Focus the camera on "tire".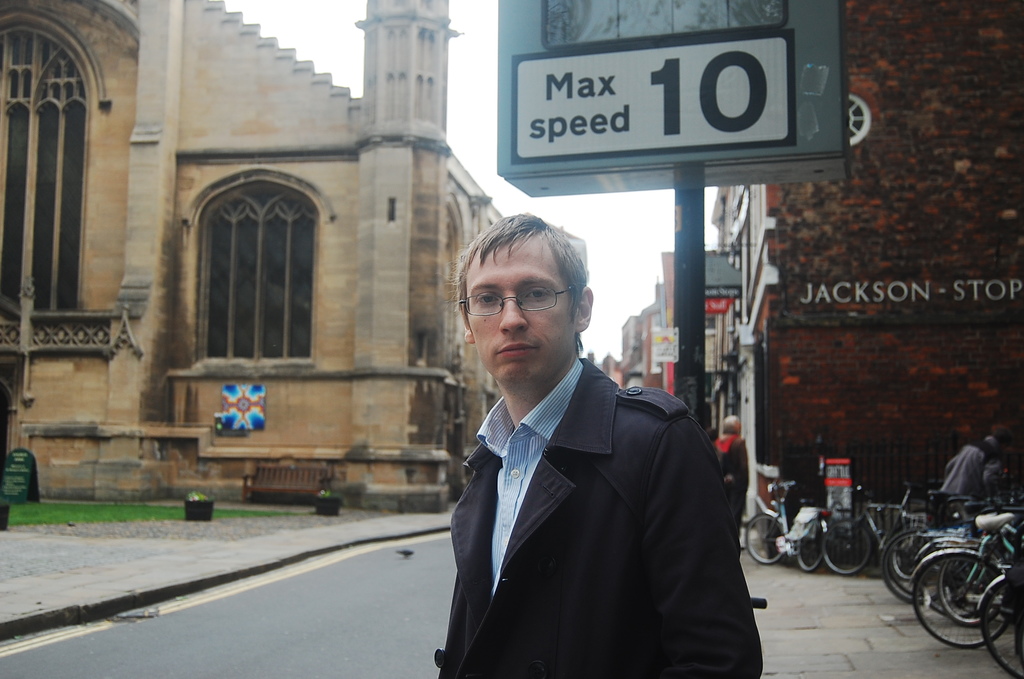
Focus region: {"x1": 748, "y1": 516, "x2": 788, "y2": 560}.
